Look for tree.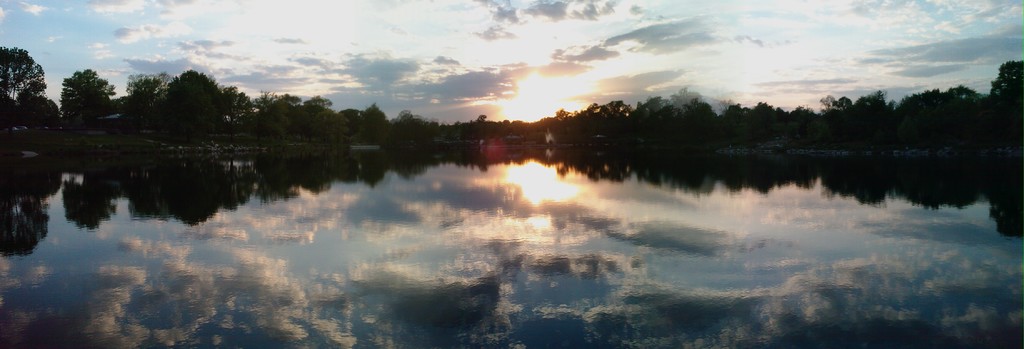
Found: [258, 90, 301, 124].
